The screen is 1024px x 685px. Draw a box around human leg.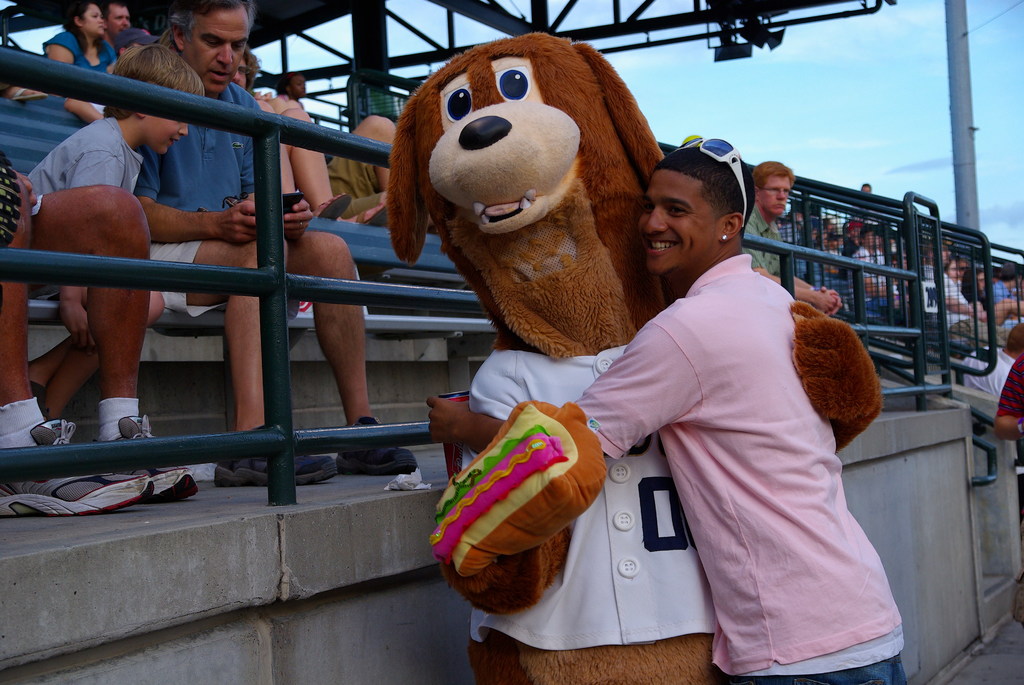
box(147, 241, 334, 482).
